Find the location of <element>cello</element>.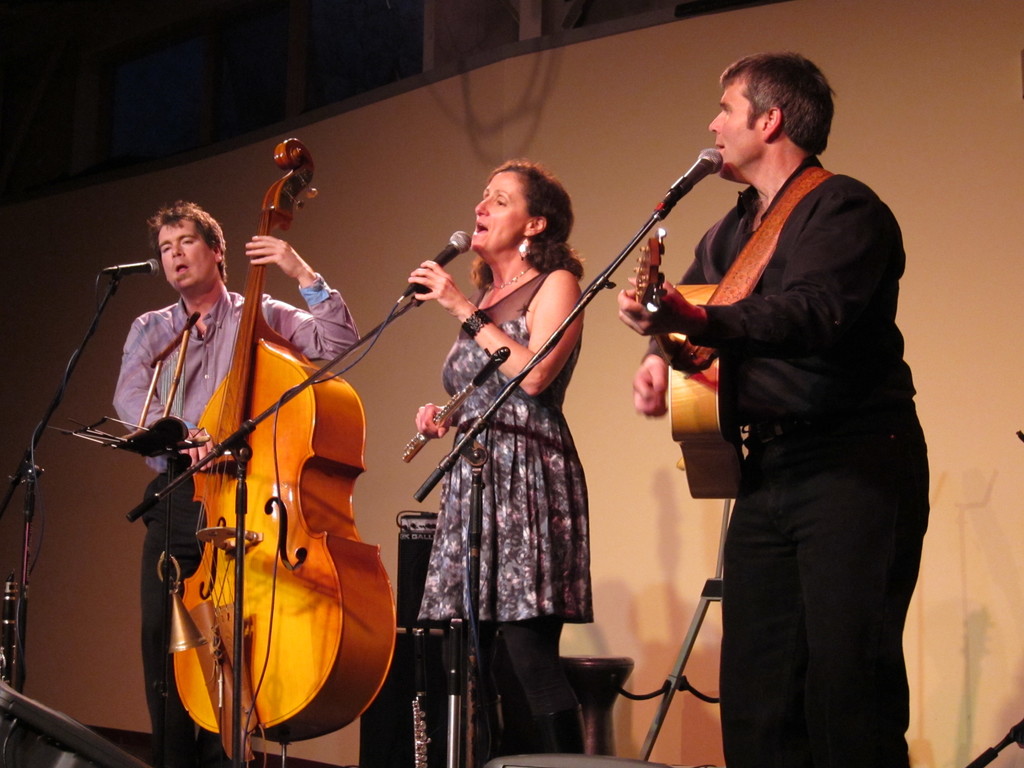
Location: {"x1": 170, "y1": 142, "x2": 399, "y2": 767}.
